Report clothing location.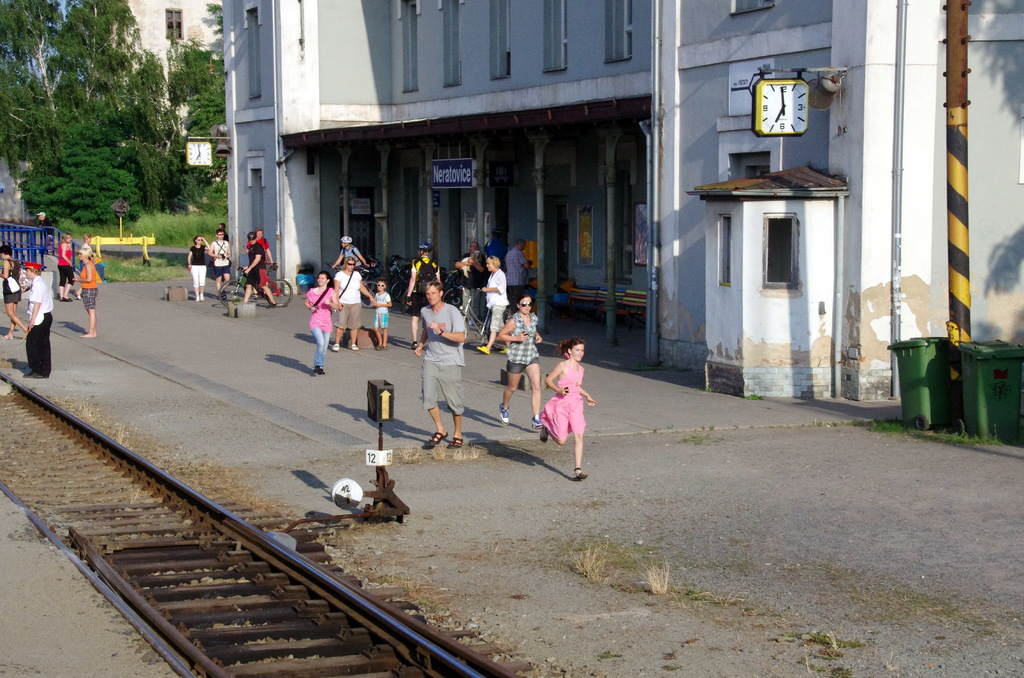
Report: bbox=(501, 245, 530, 310).
